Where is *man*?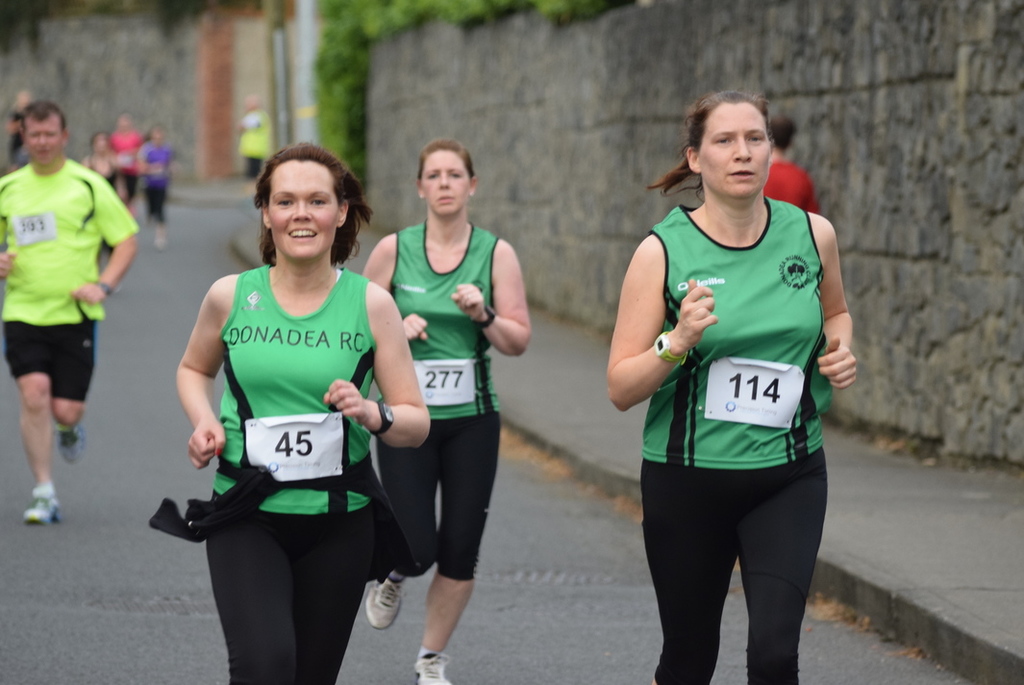
l=0, t=94, r=136, b=520.
